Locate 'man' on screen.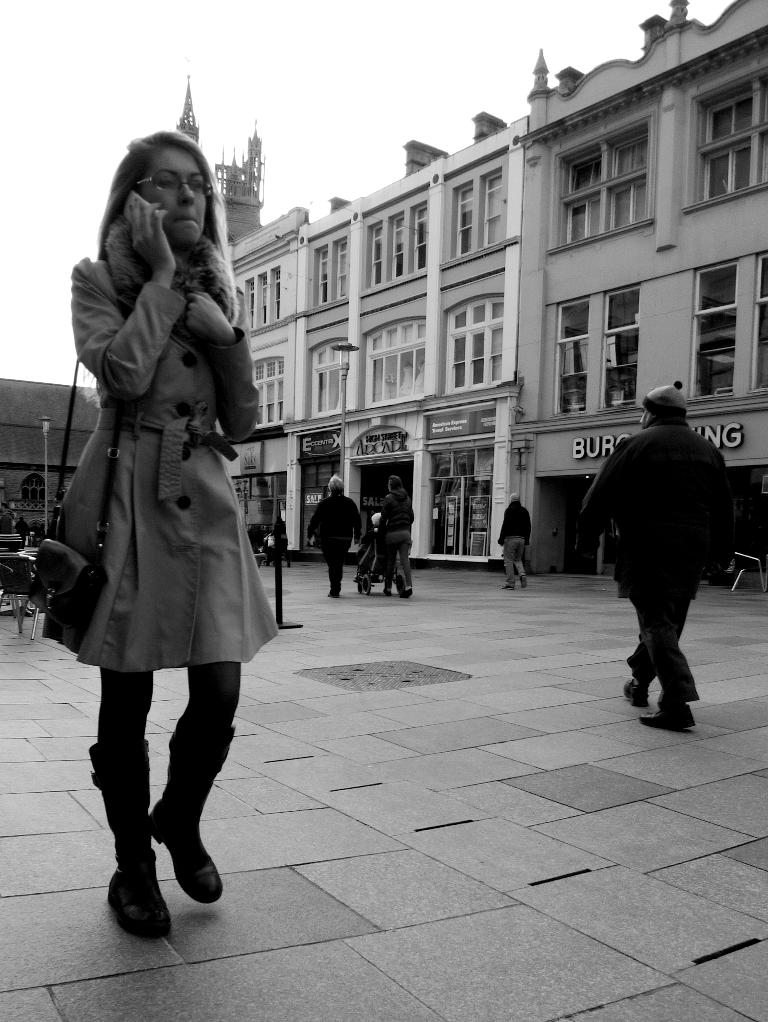
On screen at {"x1": 379, "y1": 476, "x2": 415, "y2": 594}.
